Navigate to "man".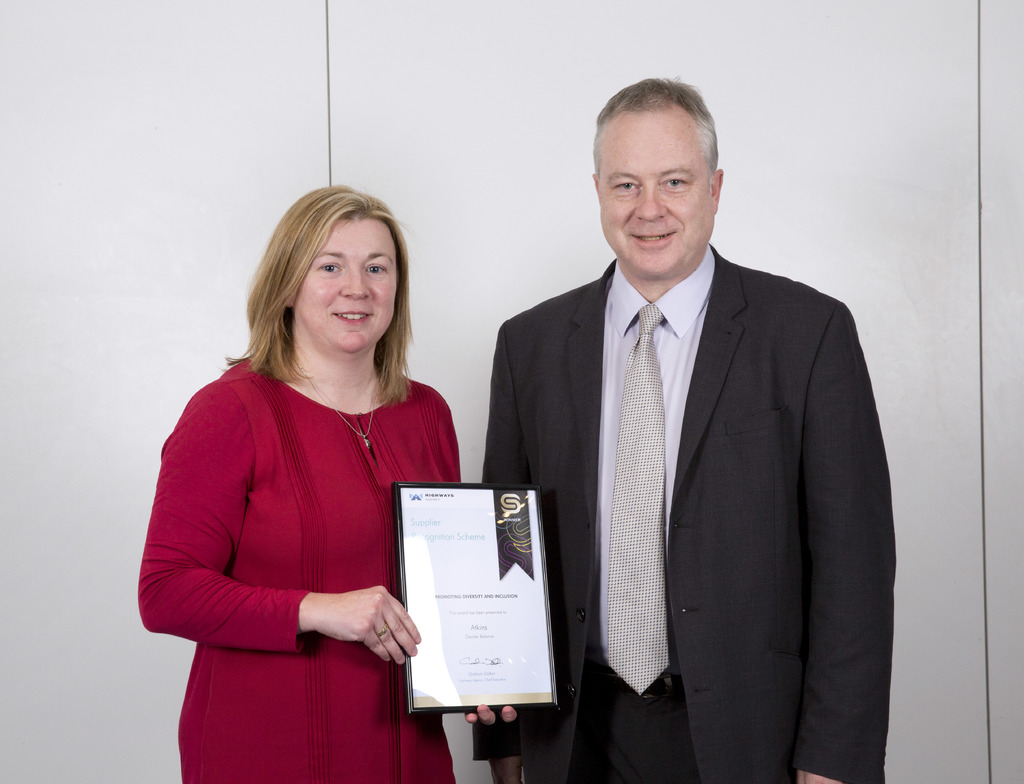
Navigation target: [left=465, top=86, right=887, bottom=780].
